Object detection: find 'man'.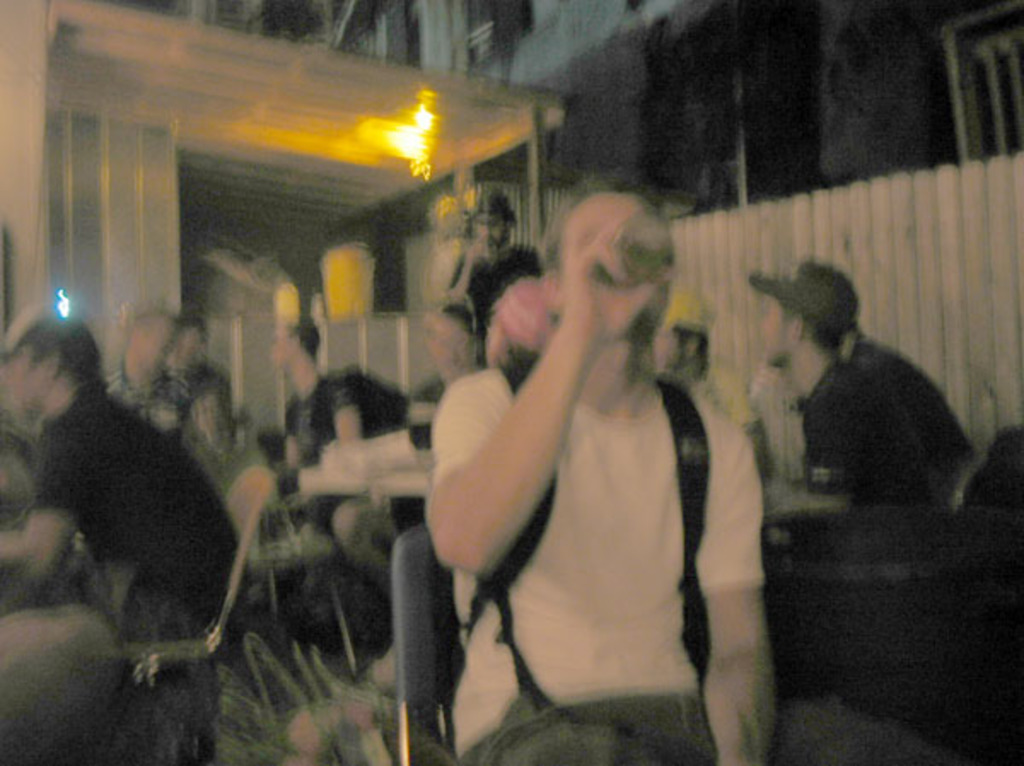
{"left": 427, "top": 172, "right": 956, "bottom": 764}.
